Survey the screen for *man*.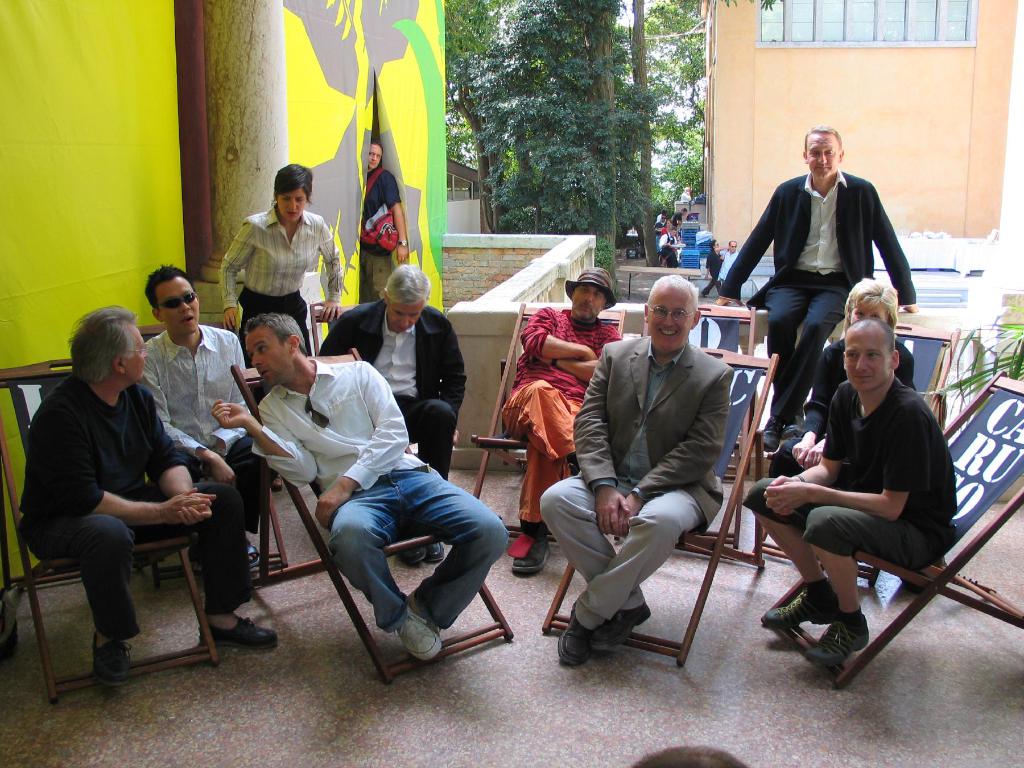
Survey found: <region>711, 236, 745, 287</region>.
